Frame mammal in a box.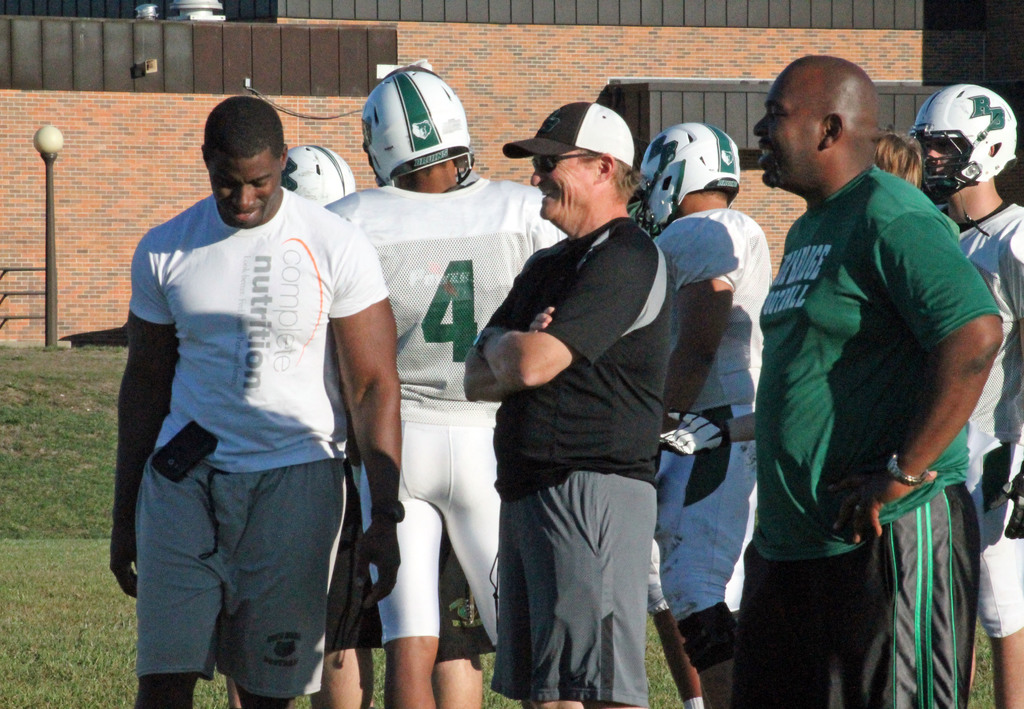
box=[232, 131, 378, 708].
